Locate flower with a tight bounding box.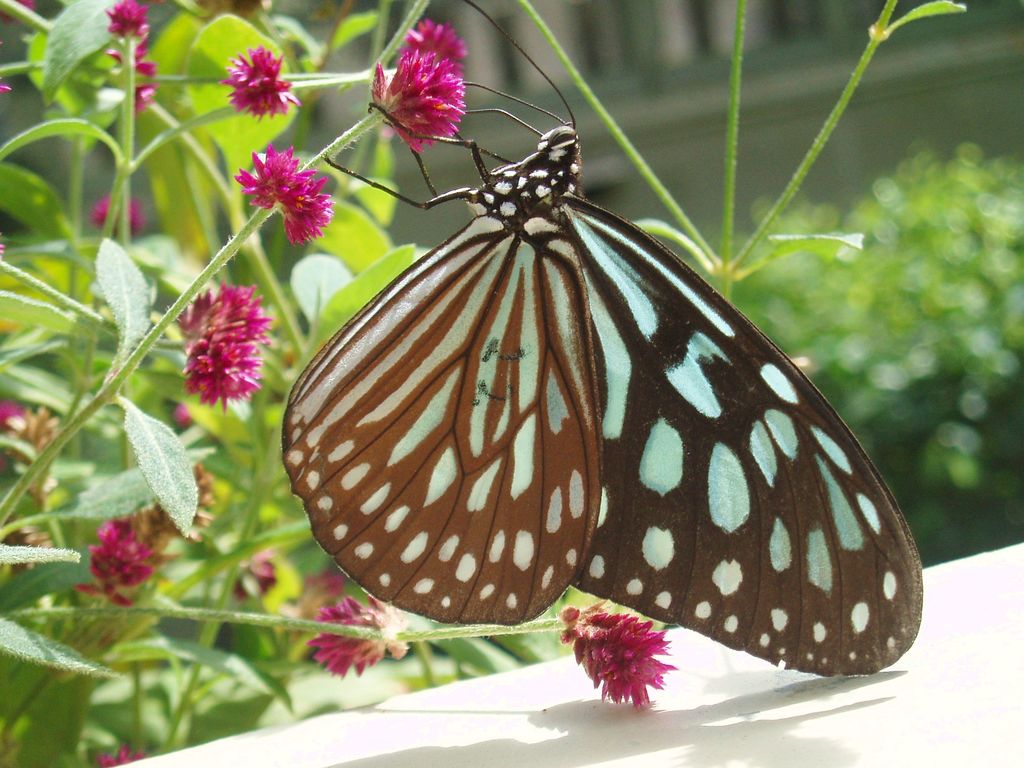
[75, 513, 175, 607].
